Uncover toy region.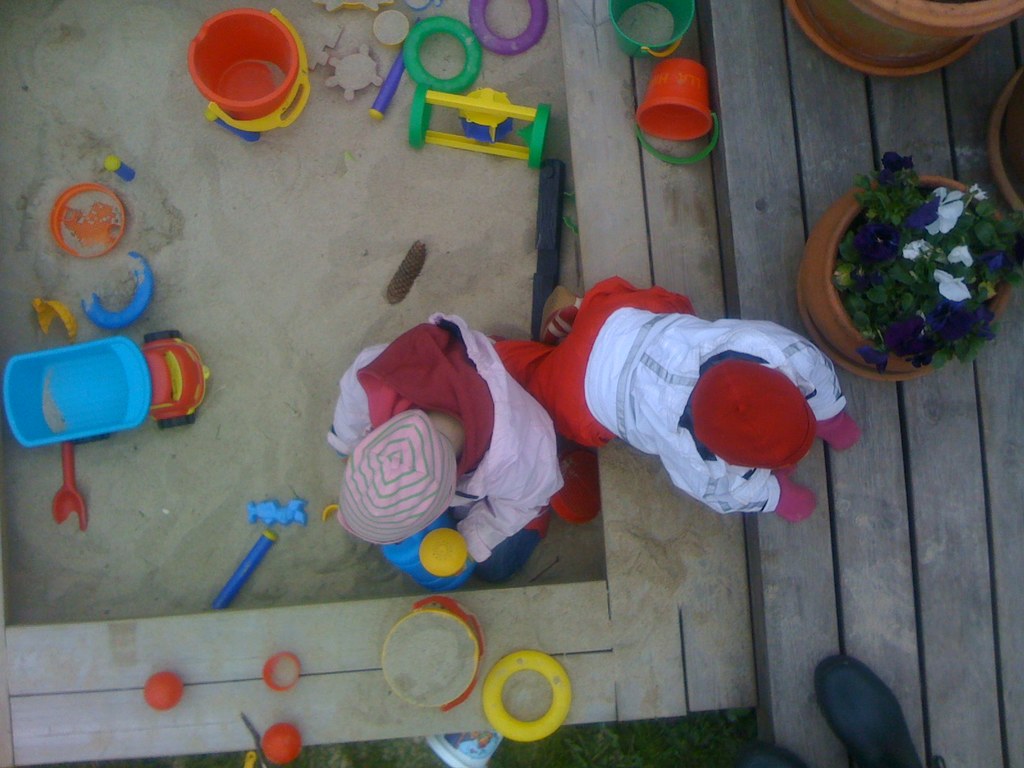
Uncovered: (left=311, top=22, right=342, bottom=69).
